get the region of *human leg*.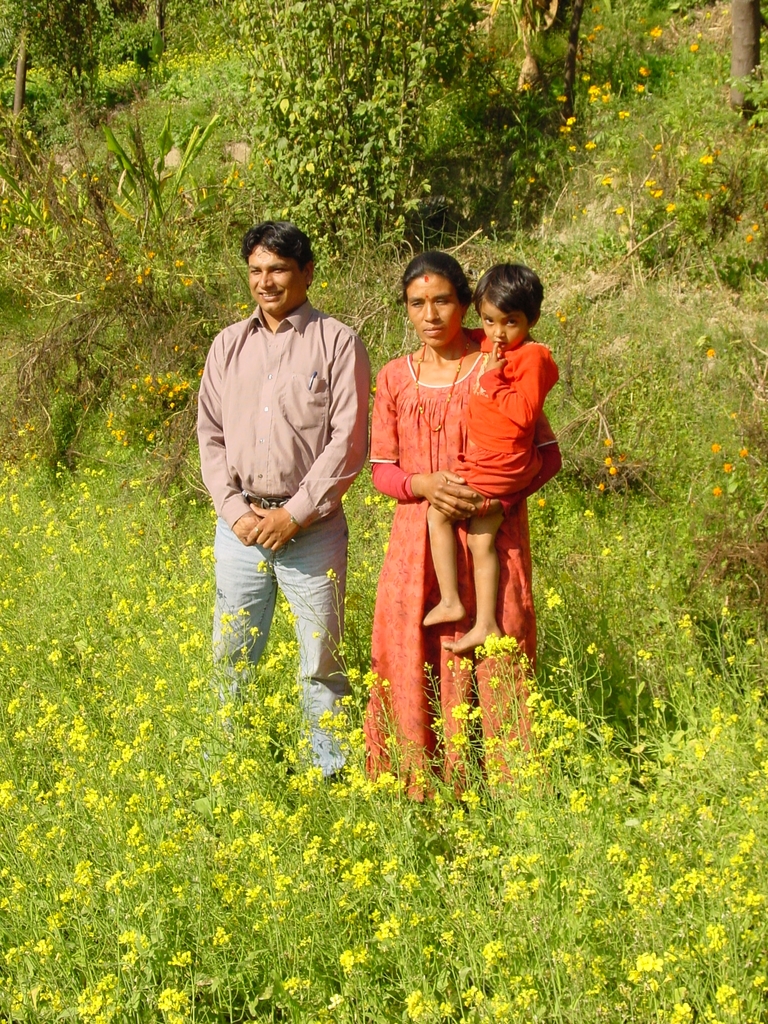
x1=438 y1=454 x2=541 y2=652.
